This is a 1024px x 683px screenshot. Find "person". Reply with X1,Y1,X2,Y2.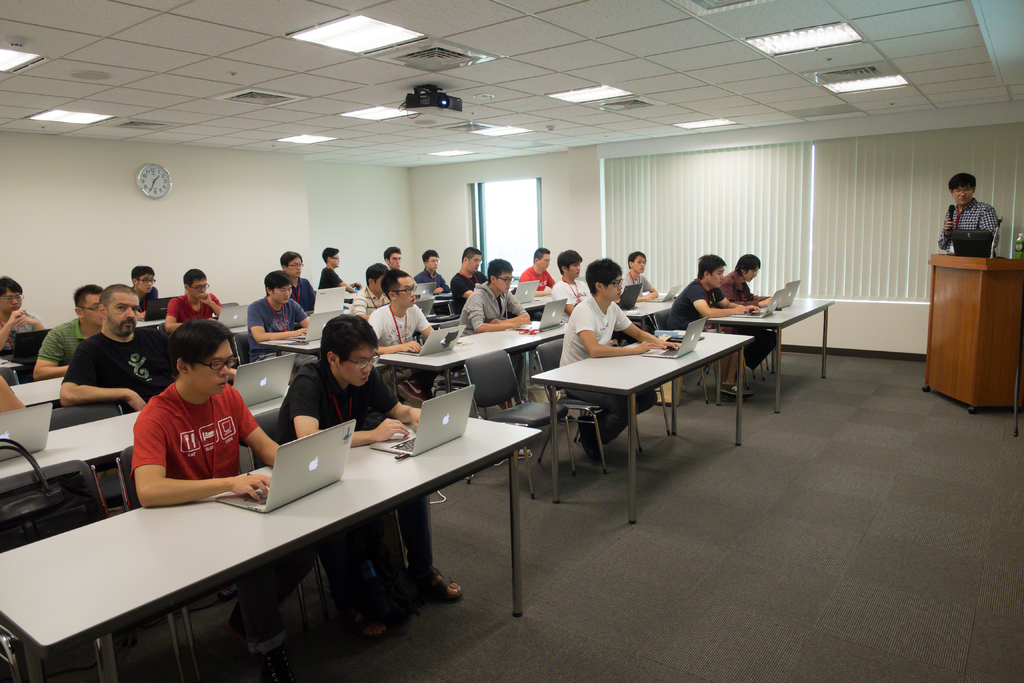
517,247,558,322.
